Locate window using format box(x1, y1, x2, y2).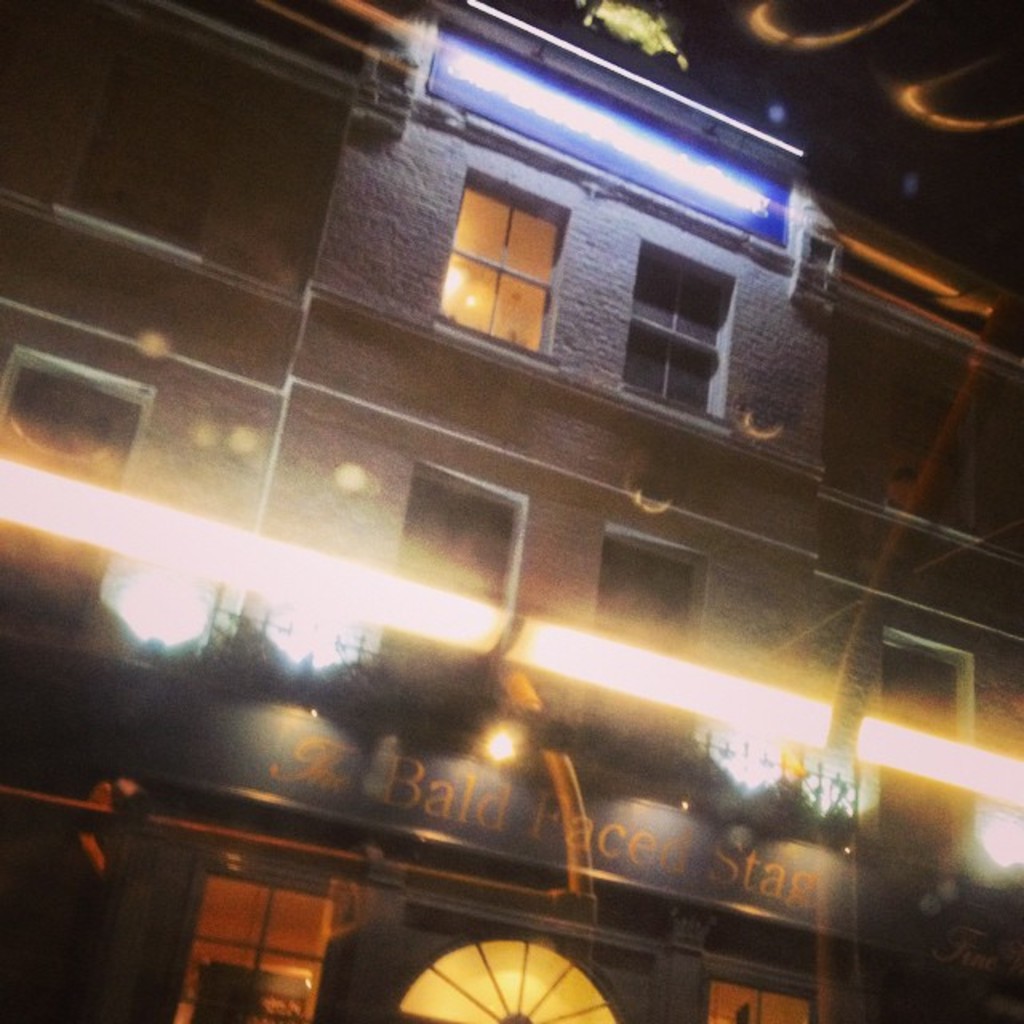
box(376, 461, 531, 677).
